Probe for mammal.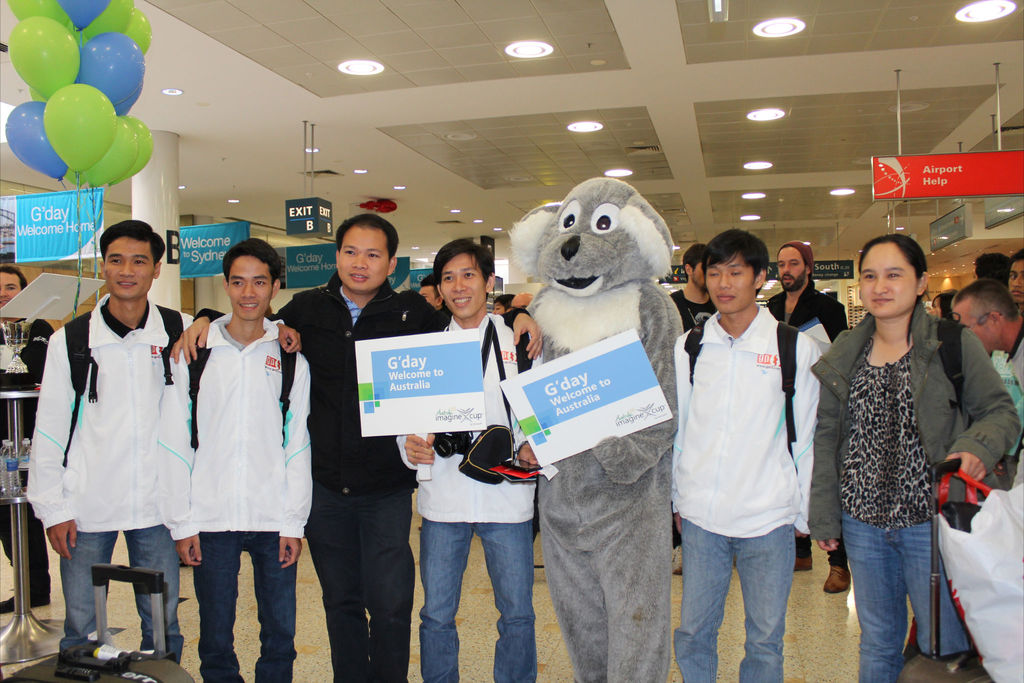
Probe result: <box>0,265,57,608</box>.
